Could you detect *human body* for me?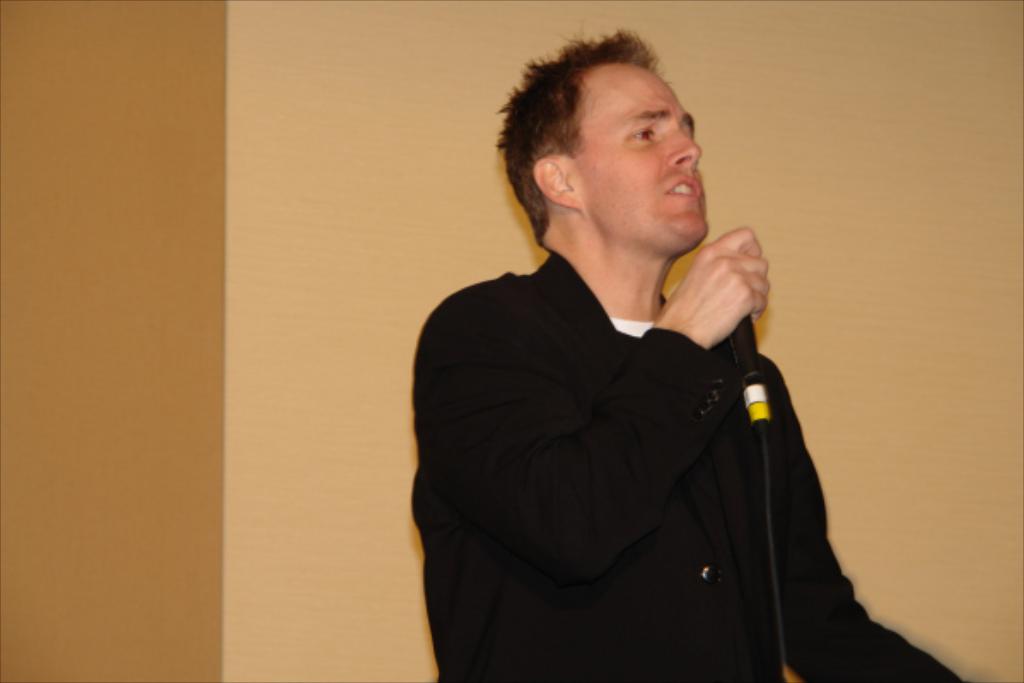
Detection result: <region>425, 152, 876, 682</region>.
